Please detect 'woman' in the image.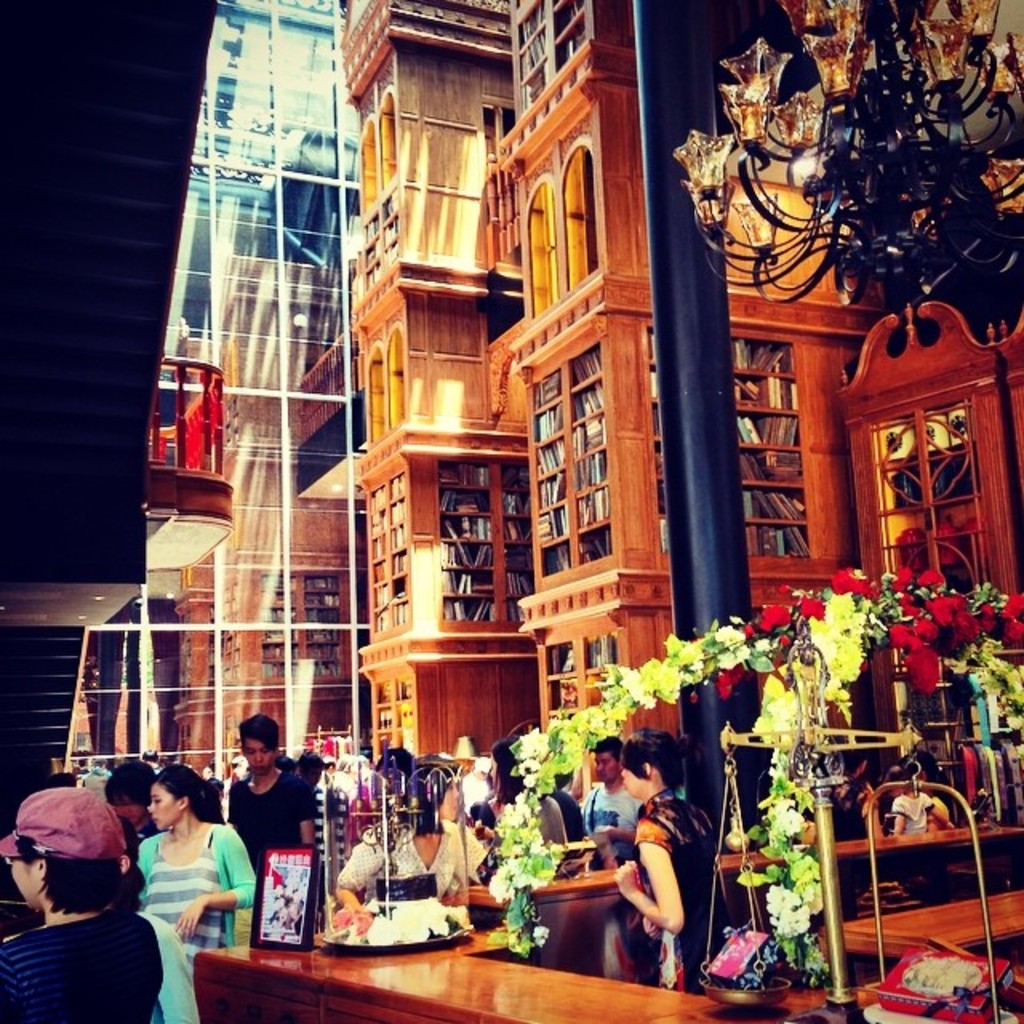
(608, 730, 720, 995).
